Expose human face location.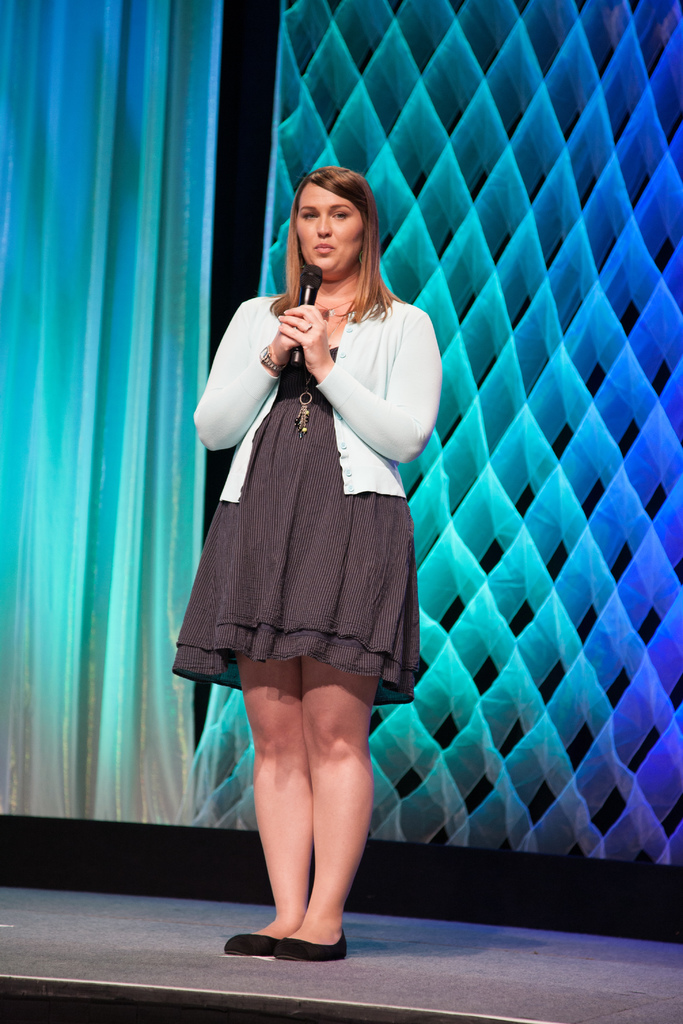
Exposed at <box>297,180,363,277</box>.
